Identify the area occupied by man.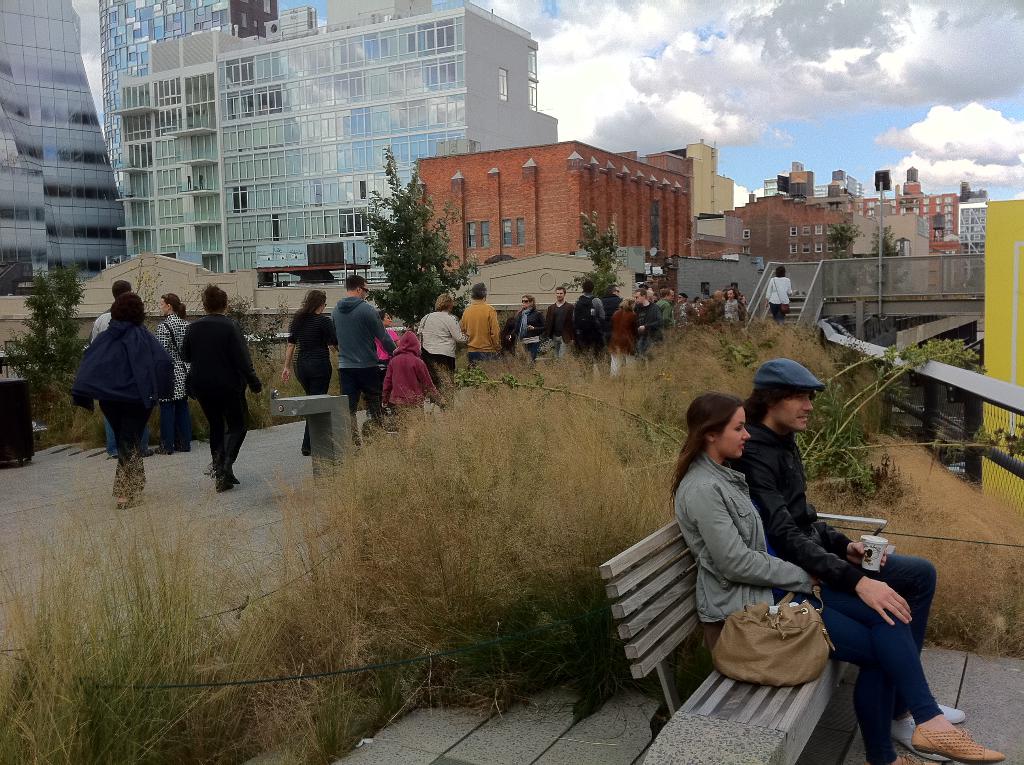
Area: [461, 285, 503, 366].
